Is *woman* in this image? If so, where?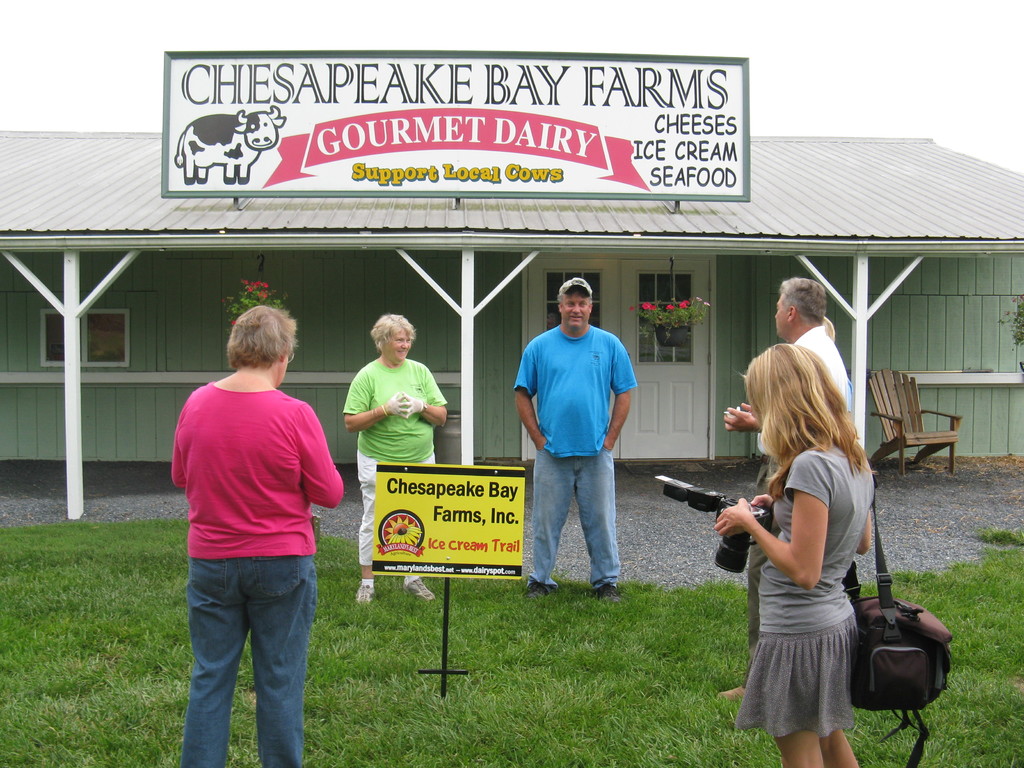
Yes, at [x1=338, y1=312, x2=456, y2=608].
